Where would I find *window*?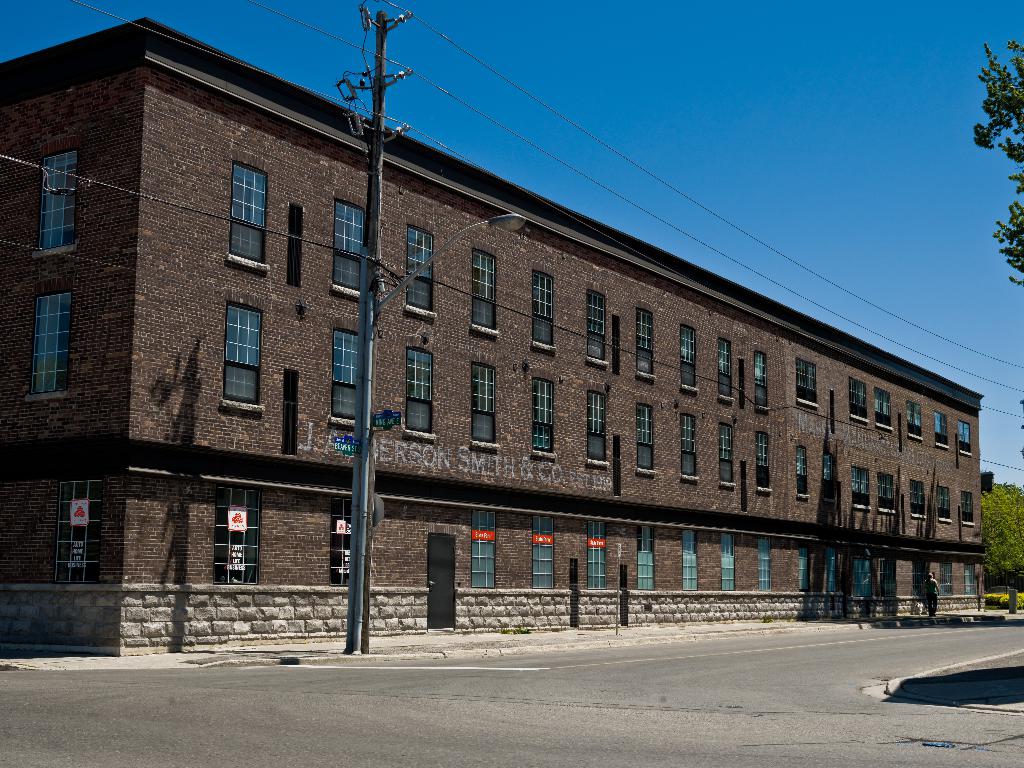
At bbox(876, 477, 897, 511).
